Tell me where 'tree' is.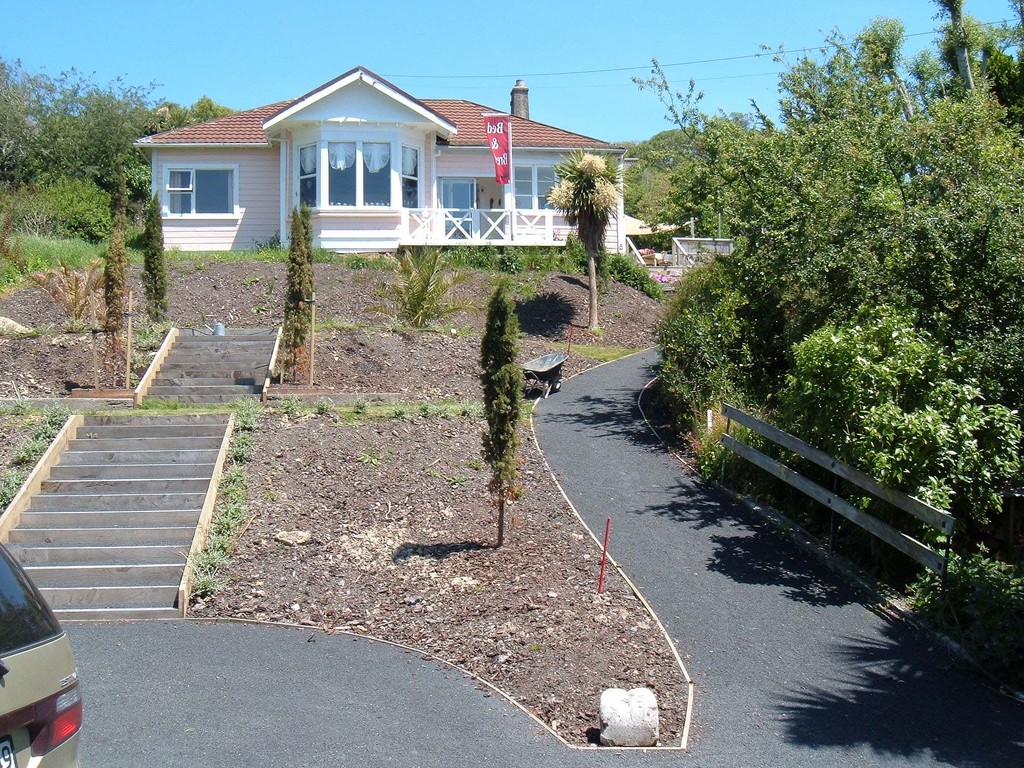
'tree' is at 544 147 625 333.
